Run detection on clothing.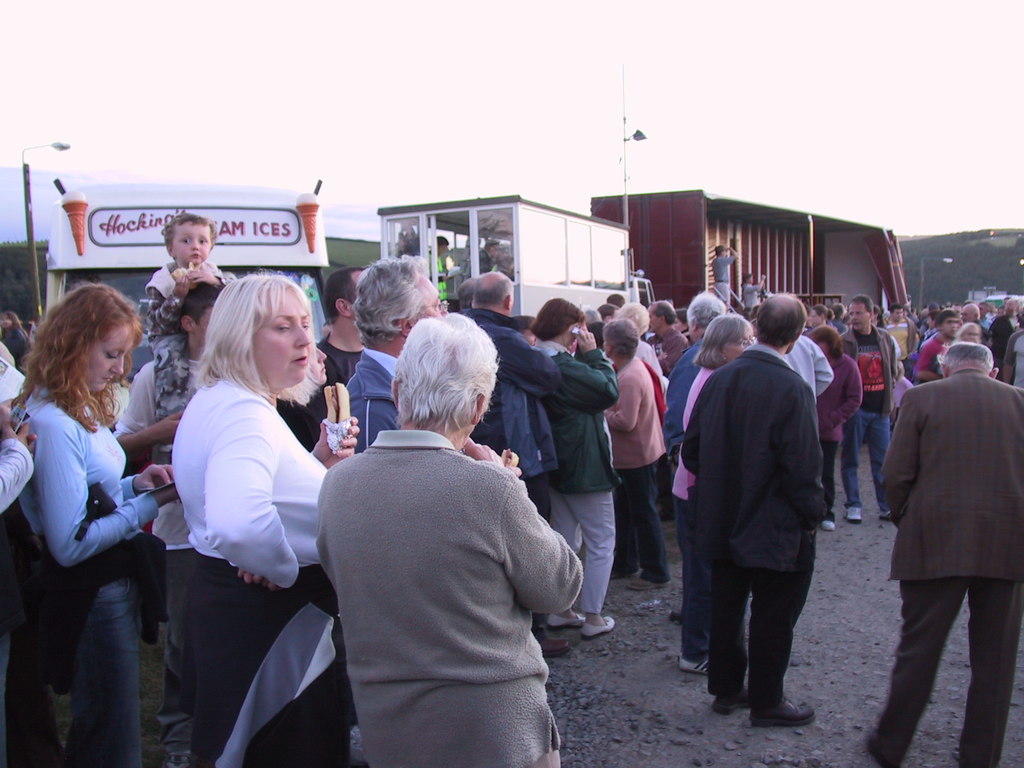
Result: 170:359:350:767.
